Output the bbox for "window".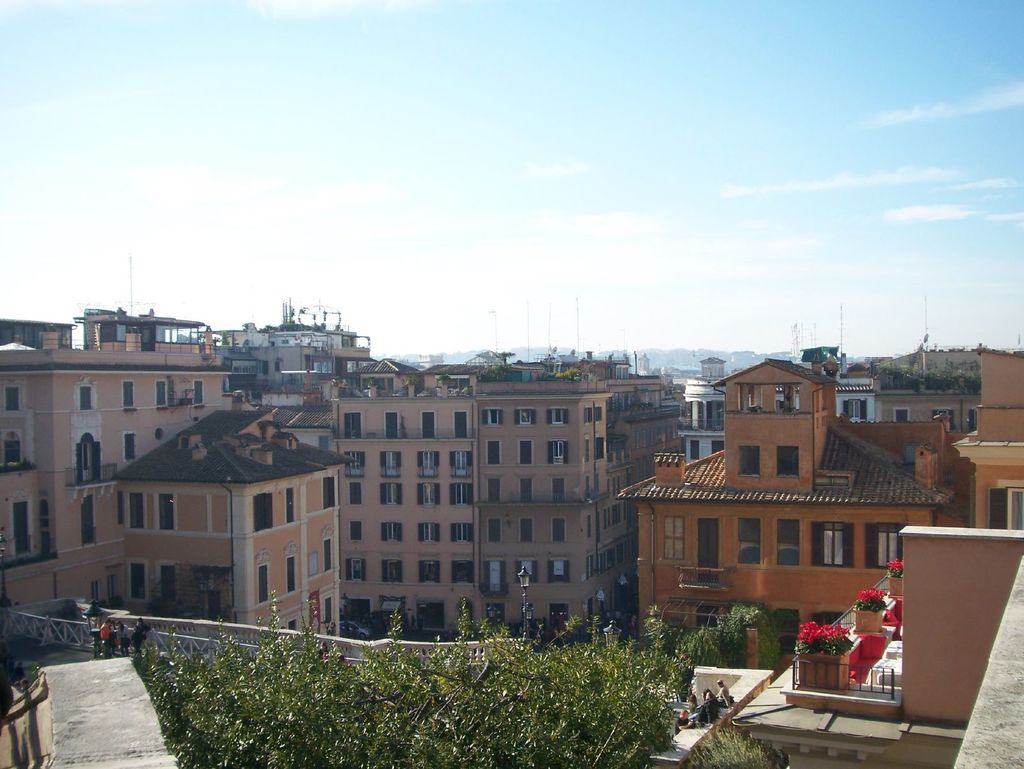
(72, 381, 95, 418).
